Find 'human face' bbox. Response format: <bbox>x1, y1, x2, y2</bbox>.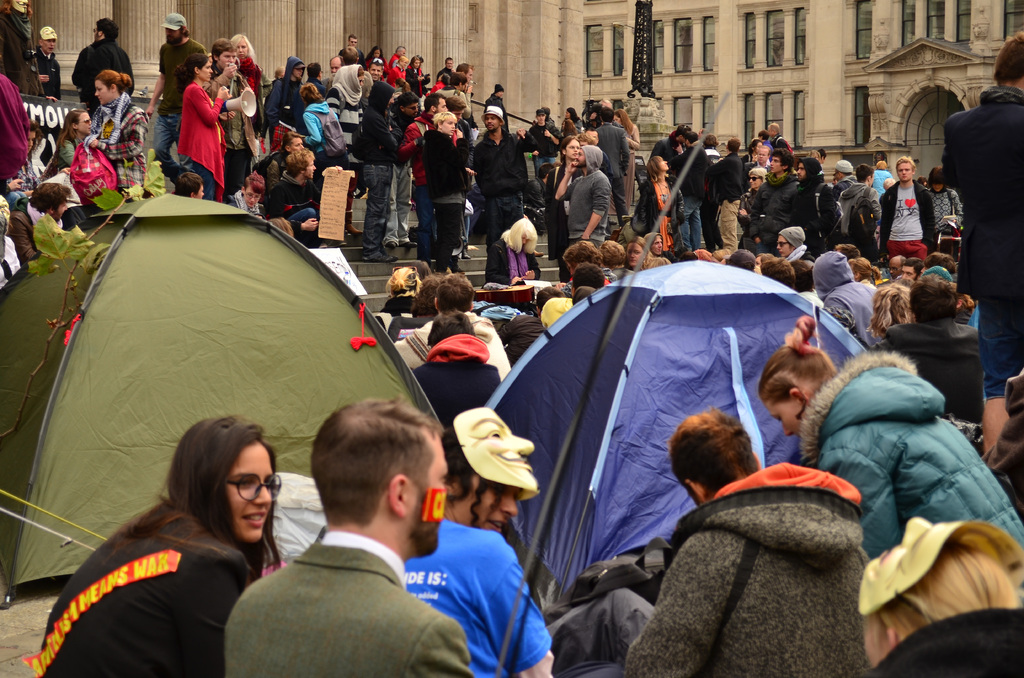
<bbox>659, 156, 667, 172</bbox>.
